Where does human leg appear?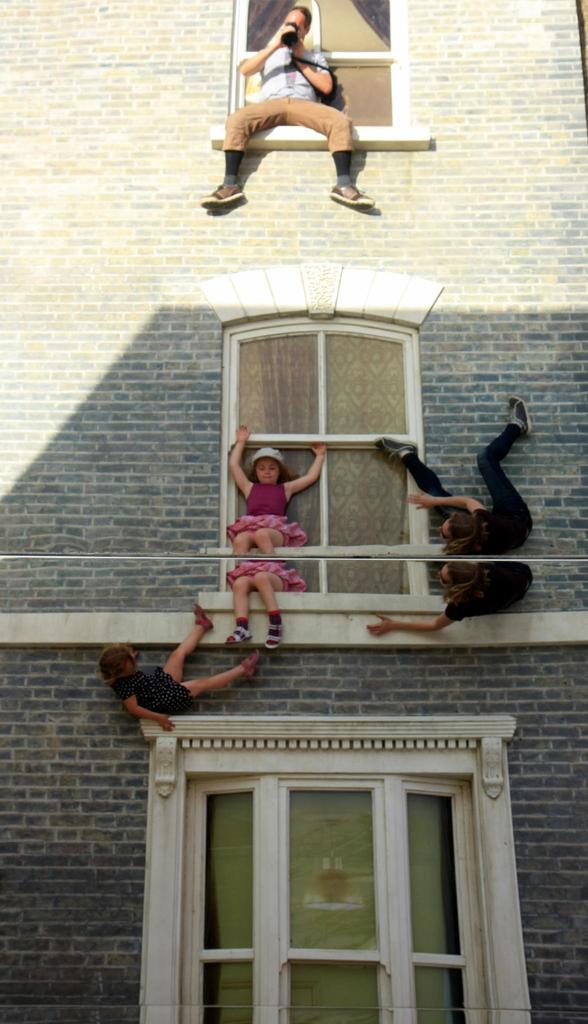
Appears at [left=265, top=575, right=284, bottom=657].
